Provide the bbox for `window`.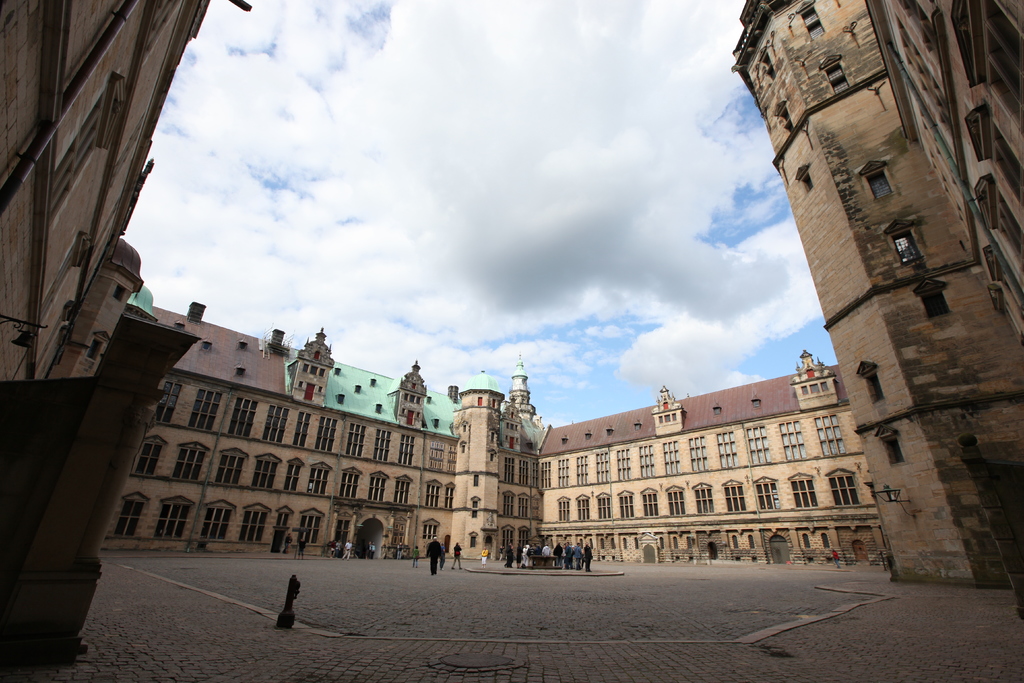
left=961, top=101, right=1022, bottom=208.
